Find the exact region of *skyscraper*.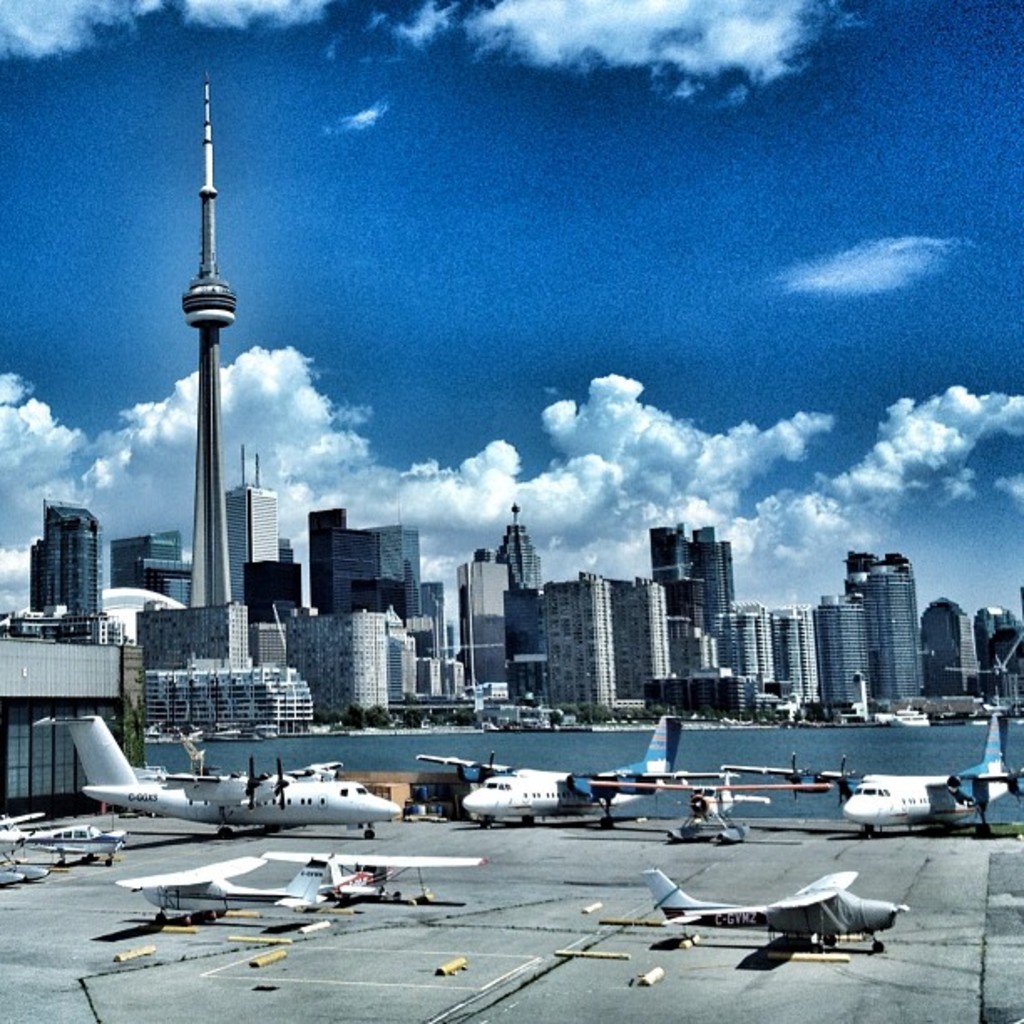
Exact region: <bbox>33, 500, 104, 634</bbox>.
